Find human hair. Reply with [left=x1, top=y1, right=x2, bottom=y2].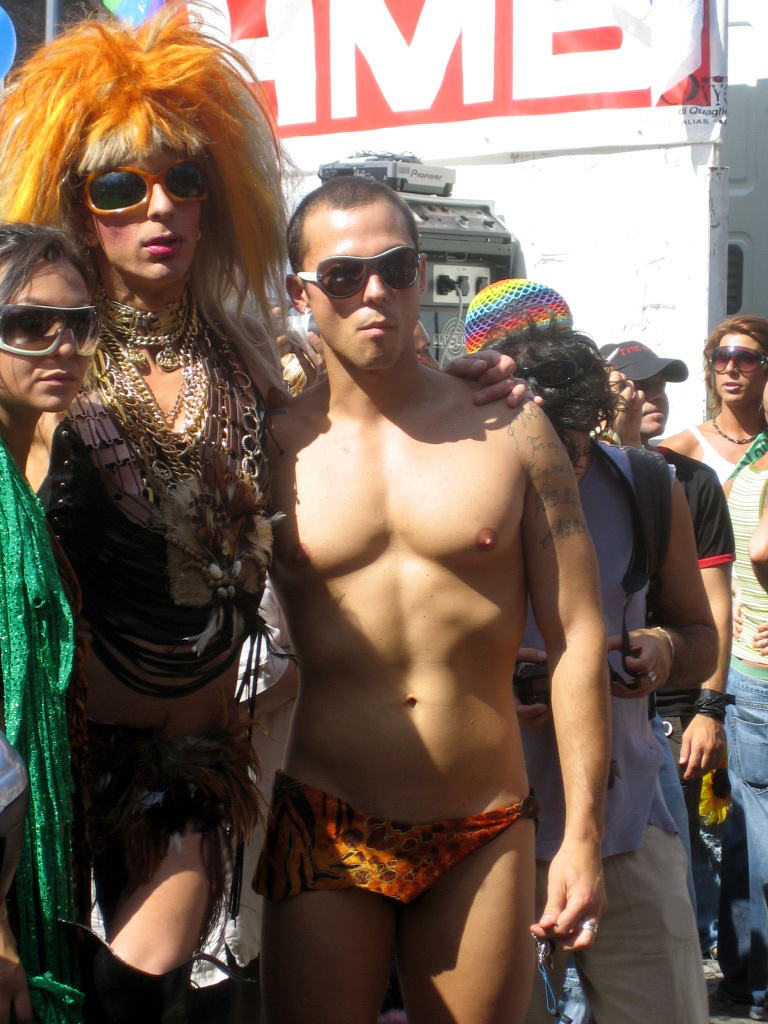
[left=286, top=177, right=424, bottom=303].
